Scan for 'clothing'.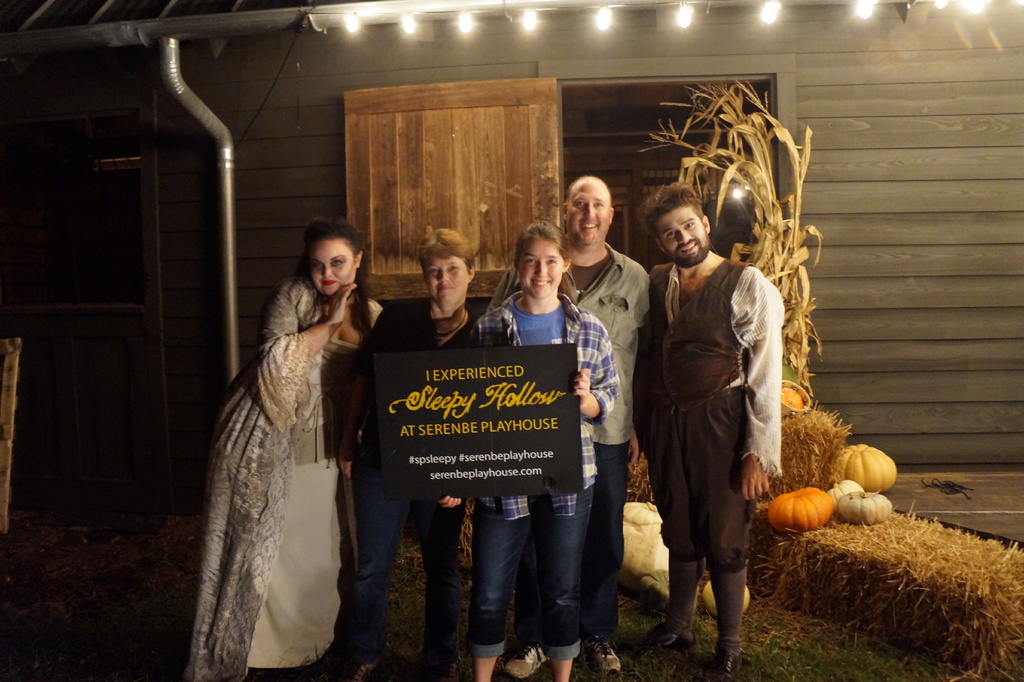
Scan result: select_region(184, 280, 388, 681).
